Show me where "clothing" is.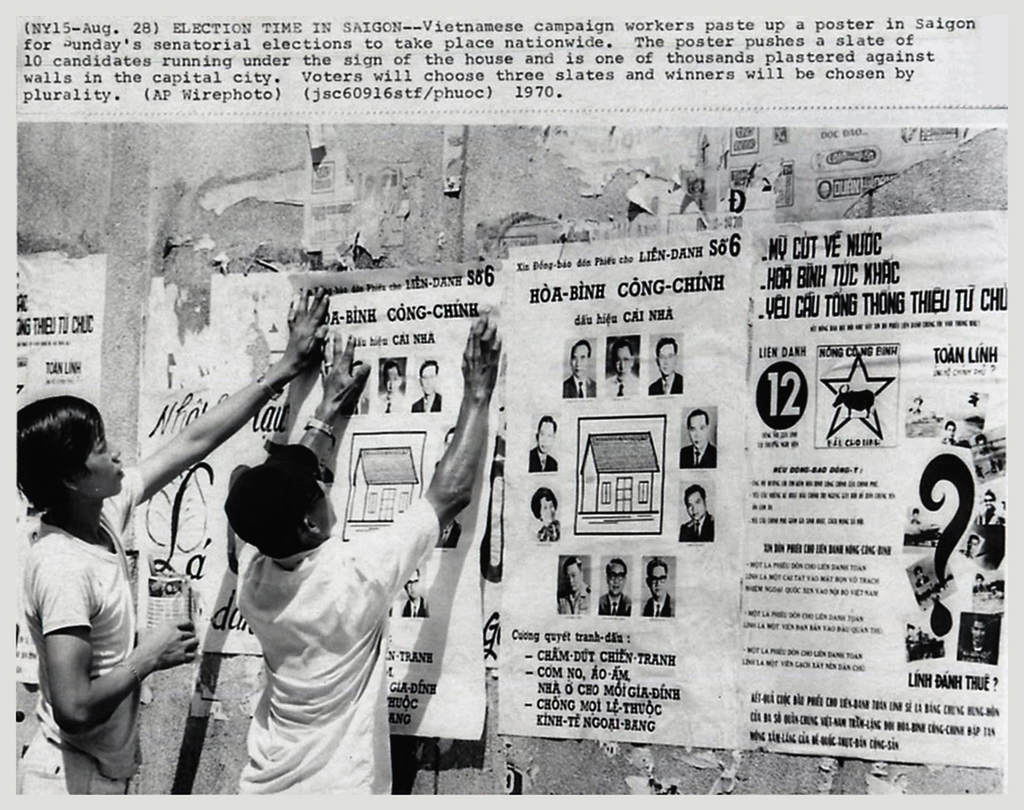
"clothing" is at 560/373/592/399.
